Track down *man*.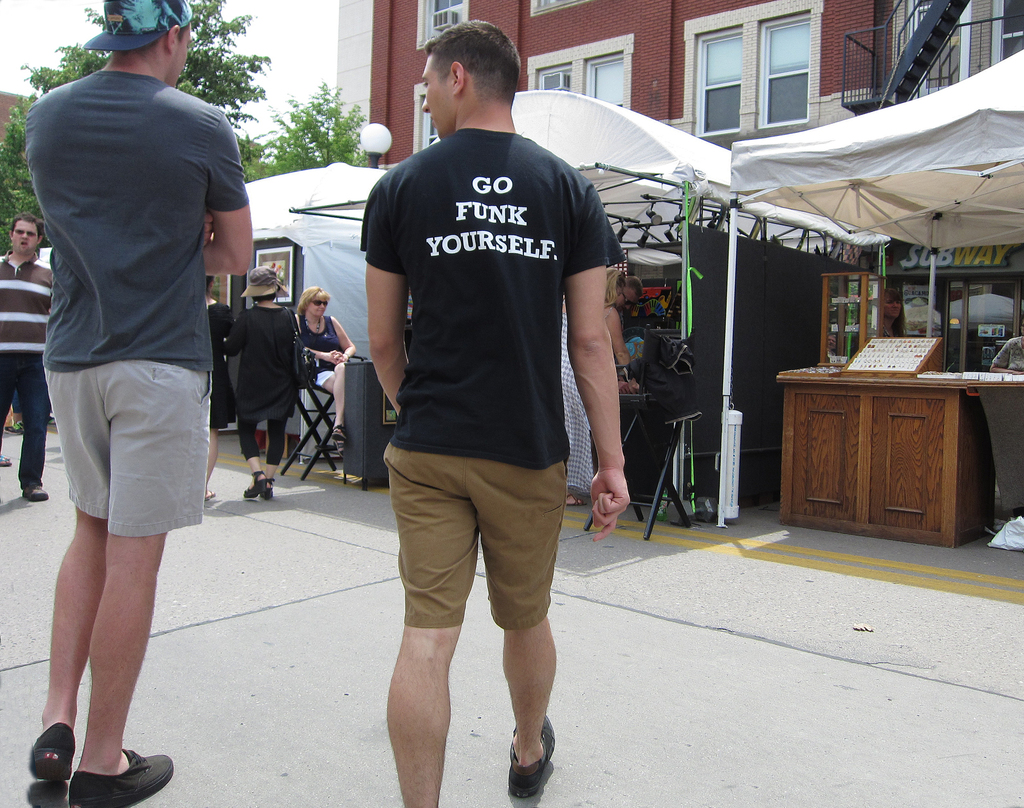
Tracked to BBox(361, 20, 630, 807).
